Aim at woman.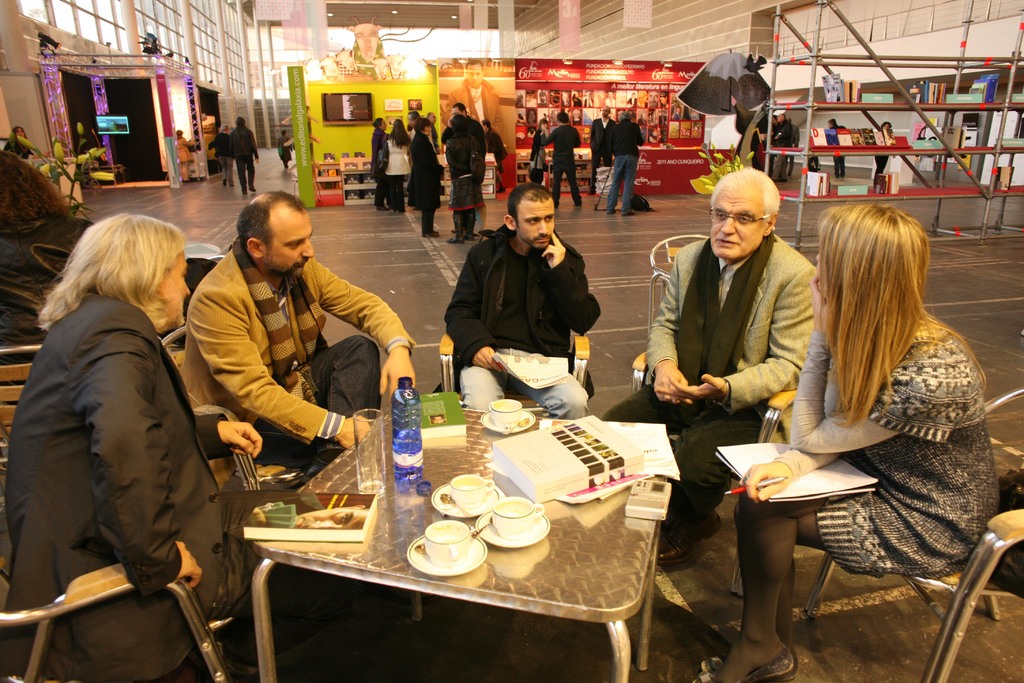
Aimed at <region>274, 128, 292, 167</region>.
